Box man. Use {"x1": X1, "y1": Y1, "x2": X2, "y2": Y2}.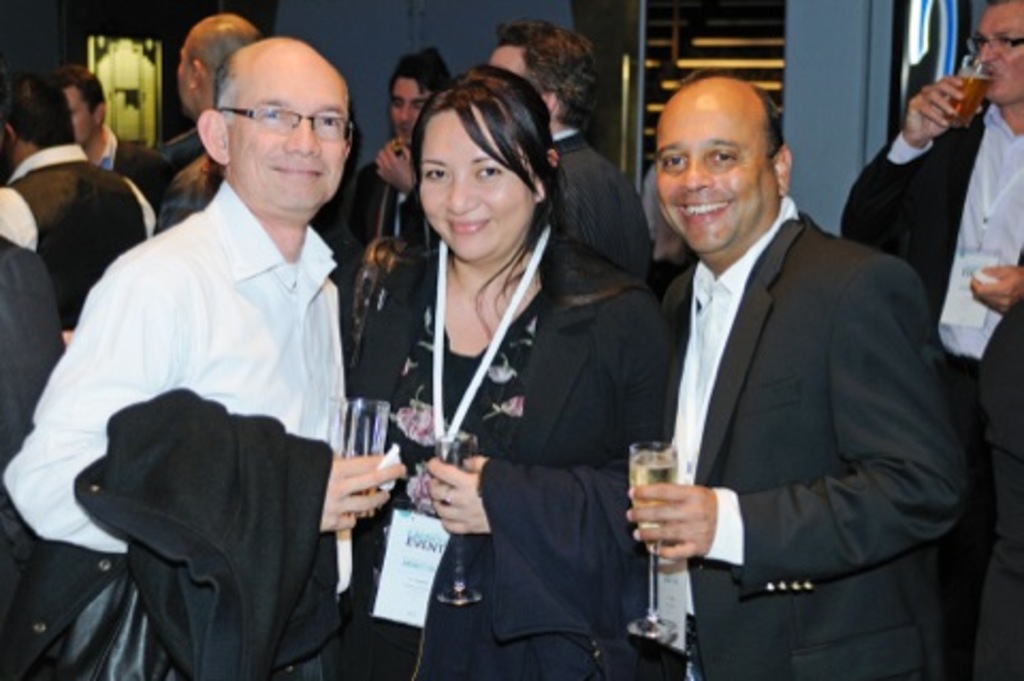
{"x1": 53, "y1": 66, "x2": 173, "y2": 233}.
